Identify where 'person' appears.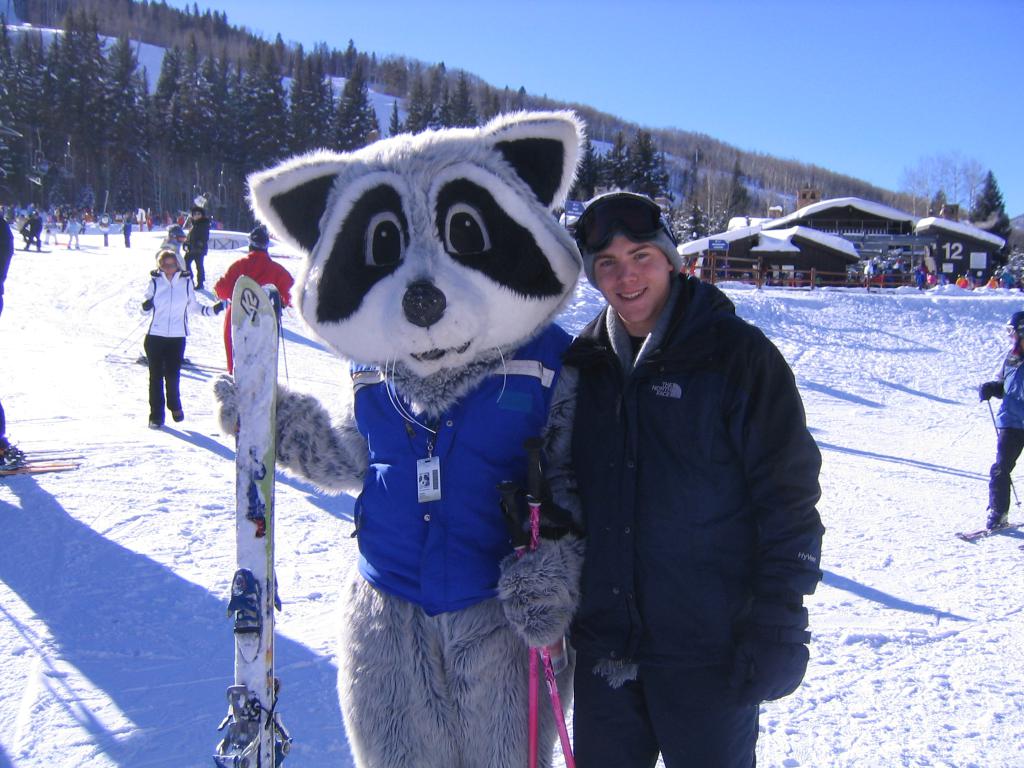
Appears at box=[184, 197, 209, 291].
